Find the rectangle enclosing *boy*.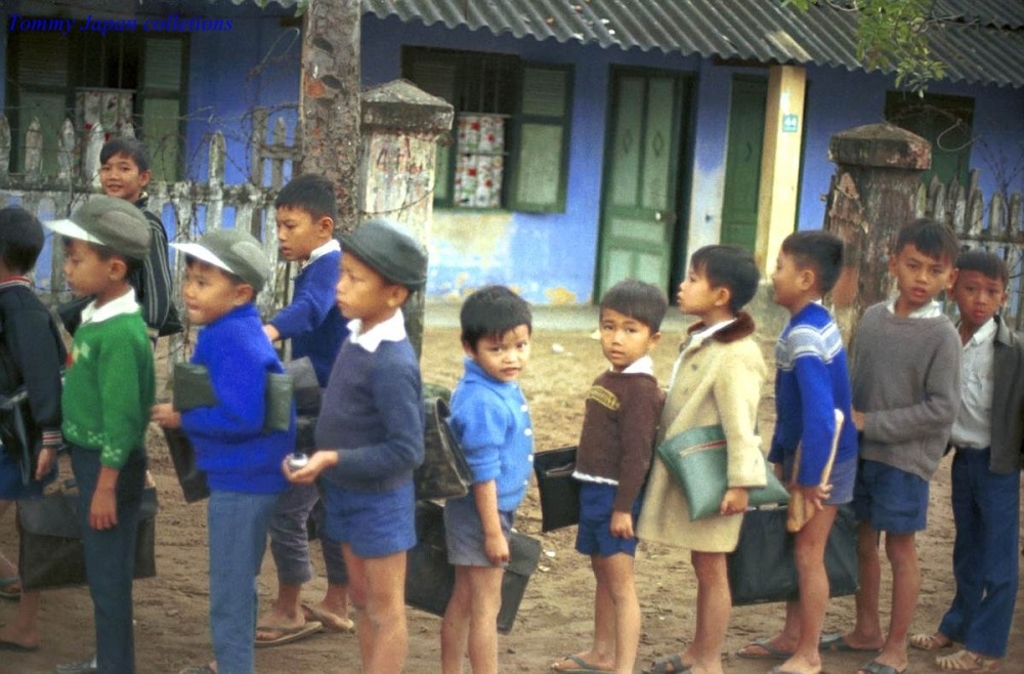
{"x1": 767, "y1": 231, "x2": 855, "y2": 673}.
